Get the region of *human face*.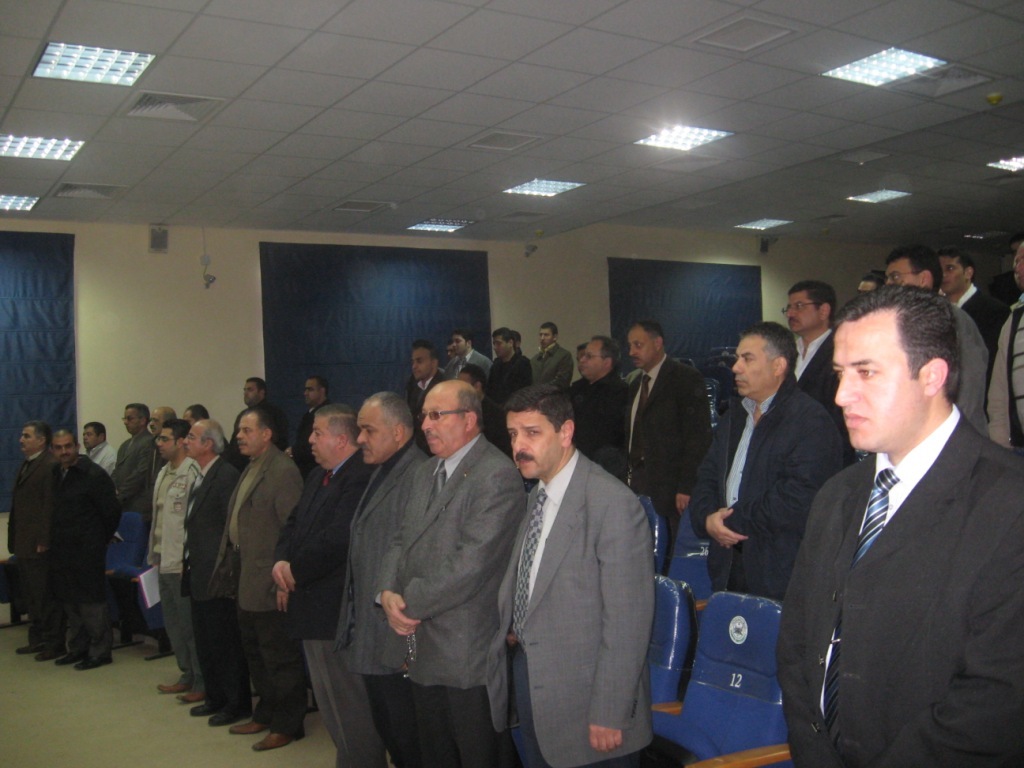
(303,380,316,407).
